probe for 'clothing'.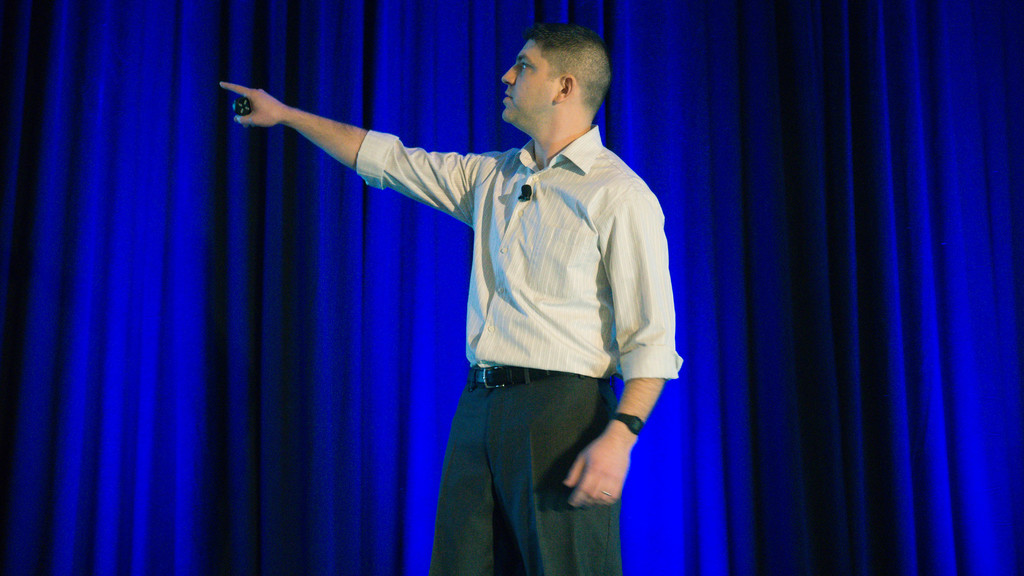
Probe result: 355,126,681,575.
